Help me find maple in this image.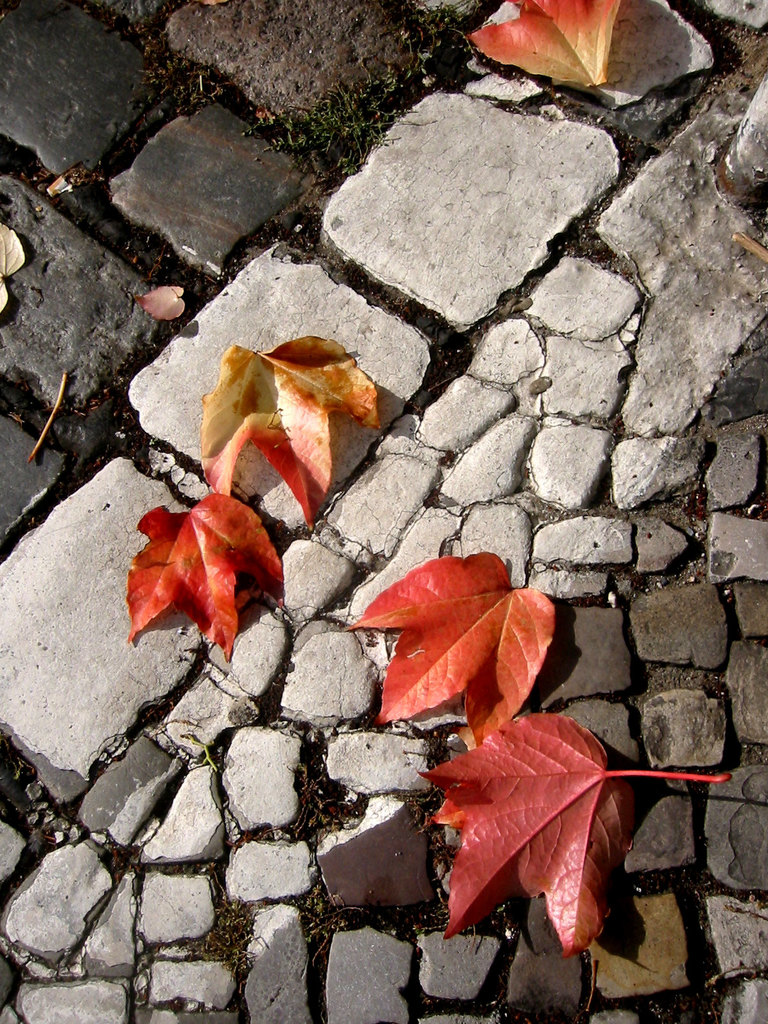
Found it: <bbox>341, 547, 570, 746</bbox>.
